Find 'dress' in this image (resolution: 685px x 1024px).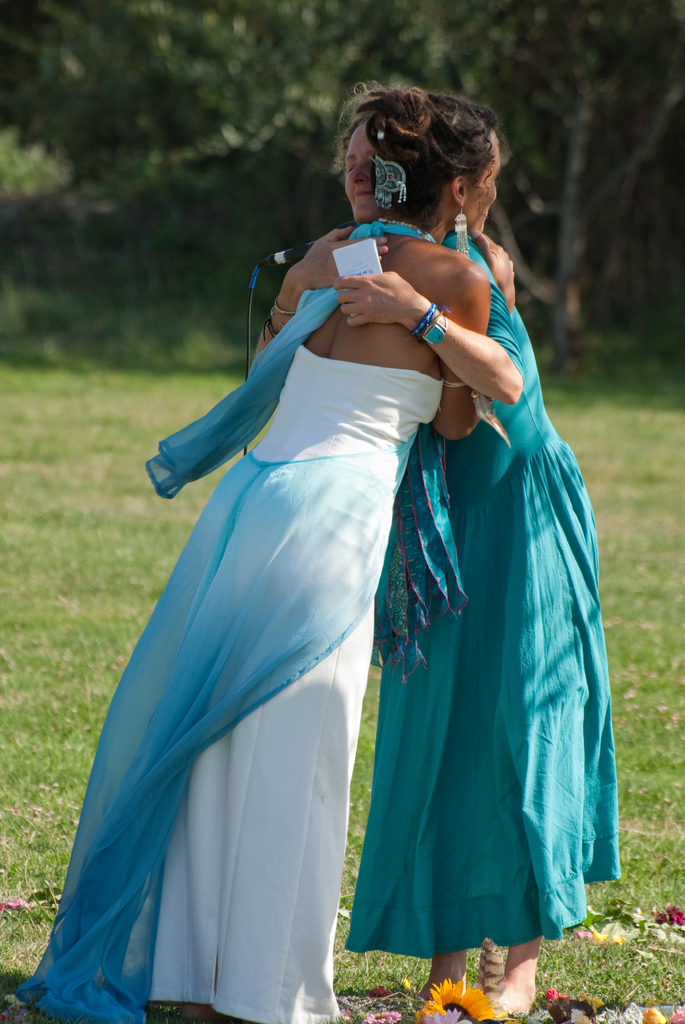
[left=3, top=221, right=443, bottom=1023].
